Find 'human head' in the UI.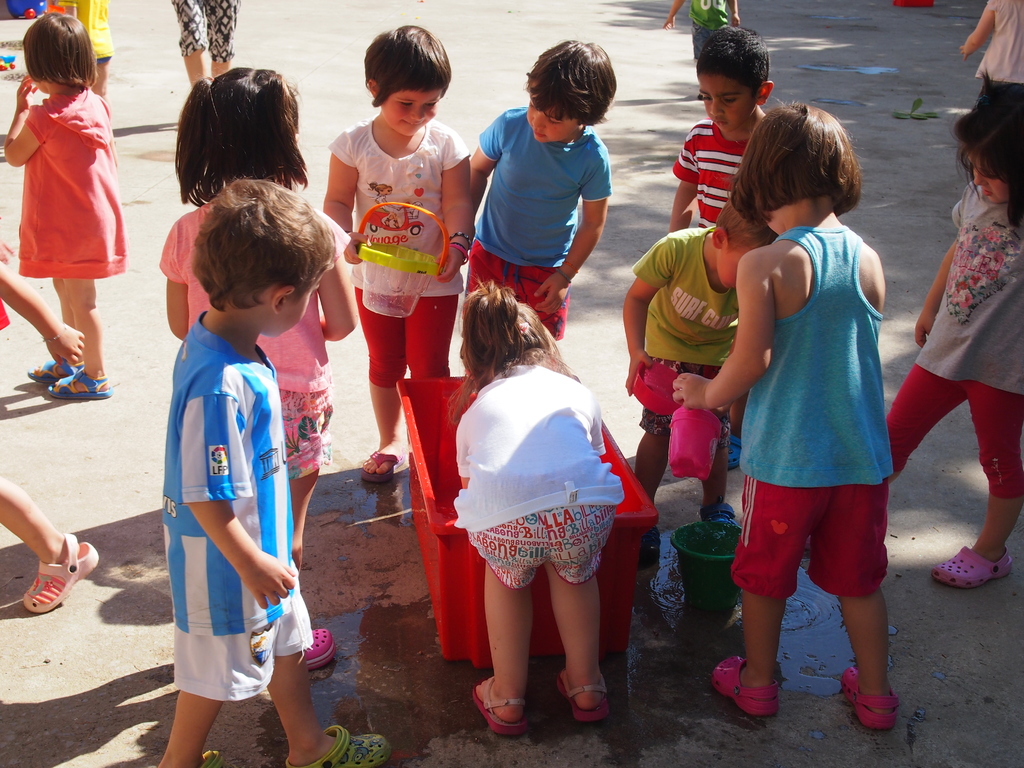
UI element at pyautogui.locateOnScreen(711, 197, 777, 287).
